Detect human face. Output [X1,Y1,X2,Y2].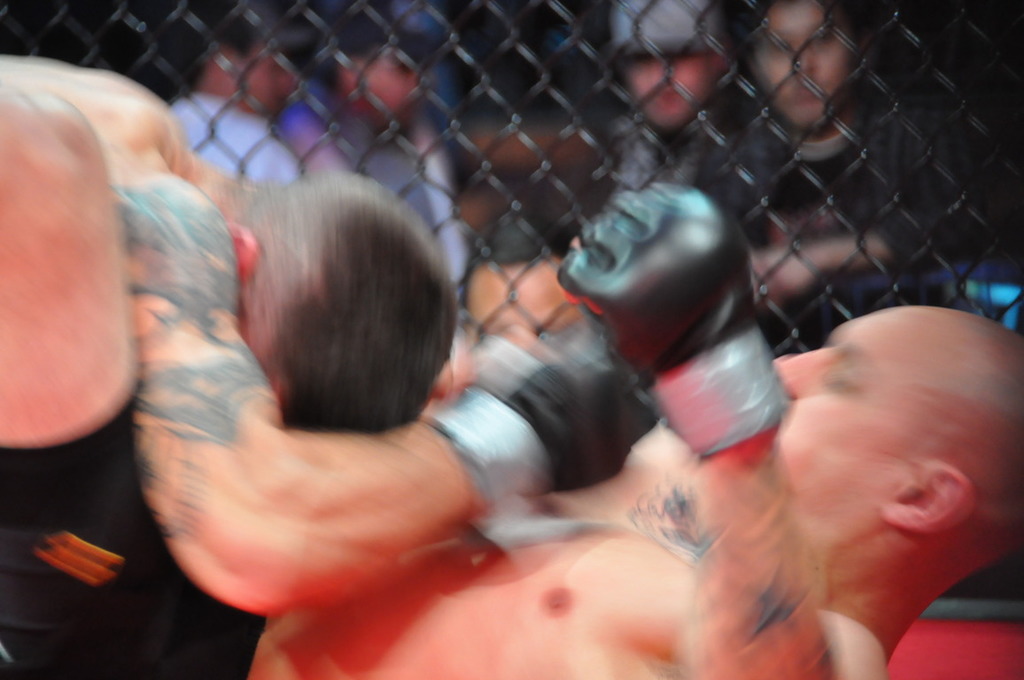
[247,51,296,107].
